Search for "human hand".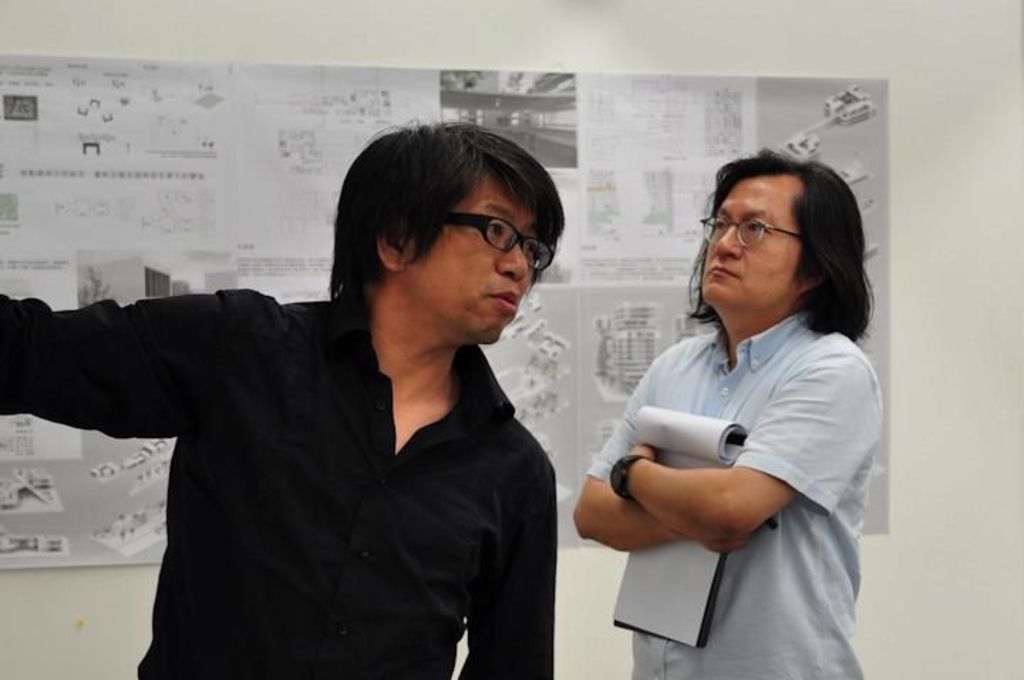
Found at {"x1": 620, "y1": 445, "x2": 657, "y2": 461}.
